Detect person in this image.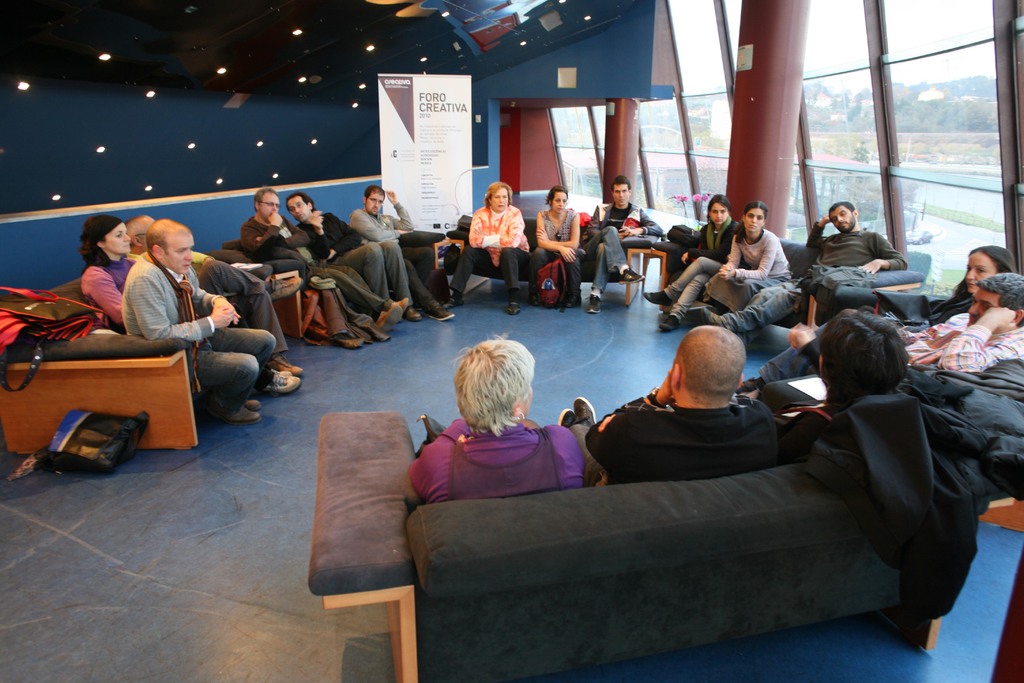
Detection: region(778, 313, 909, 468).
